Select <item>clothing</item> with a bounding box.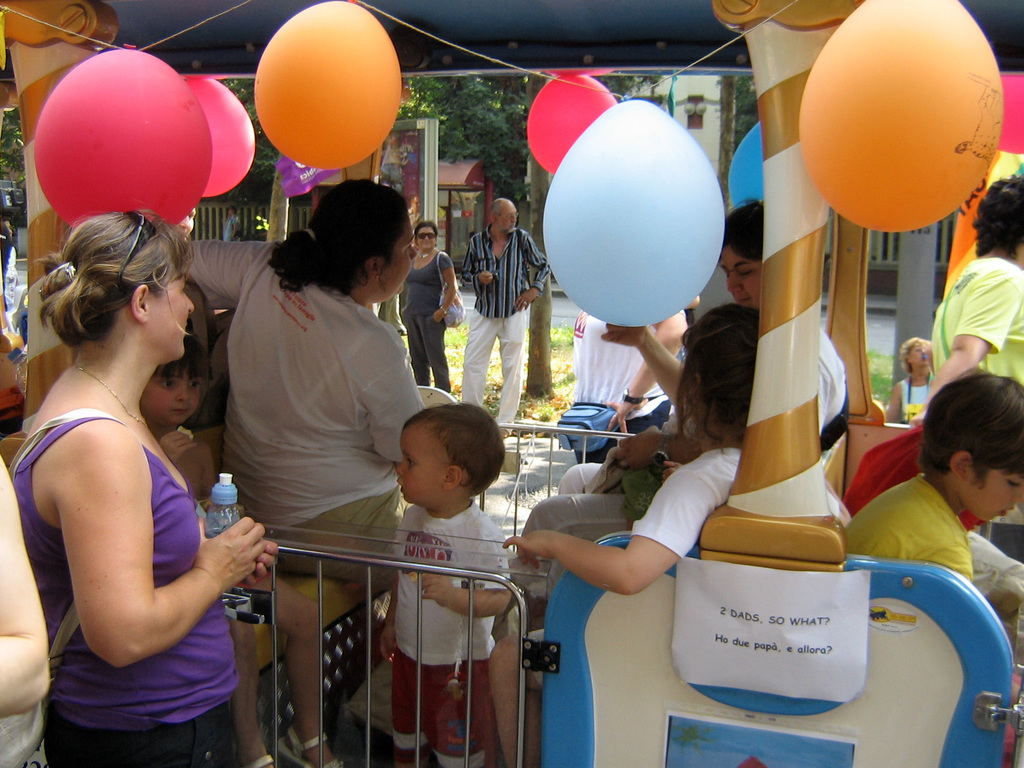
[left=842, top=468, right=974, bottom=588].
